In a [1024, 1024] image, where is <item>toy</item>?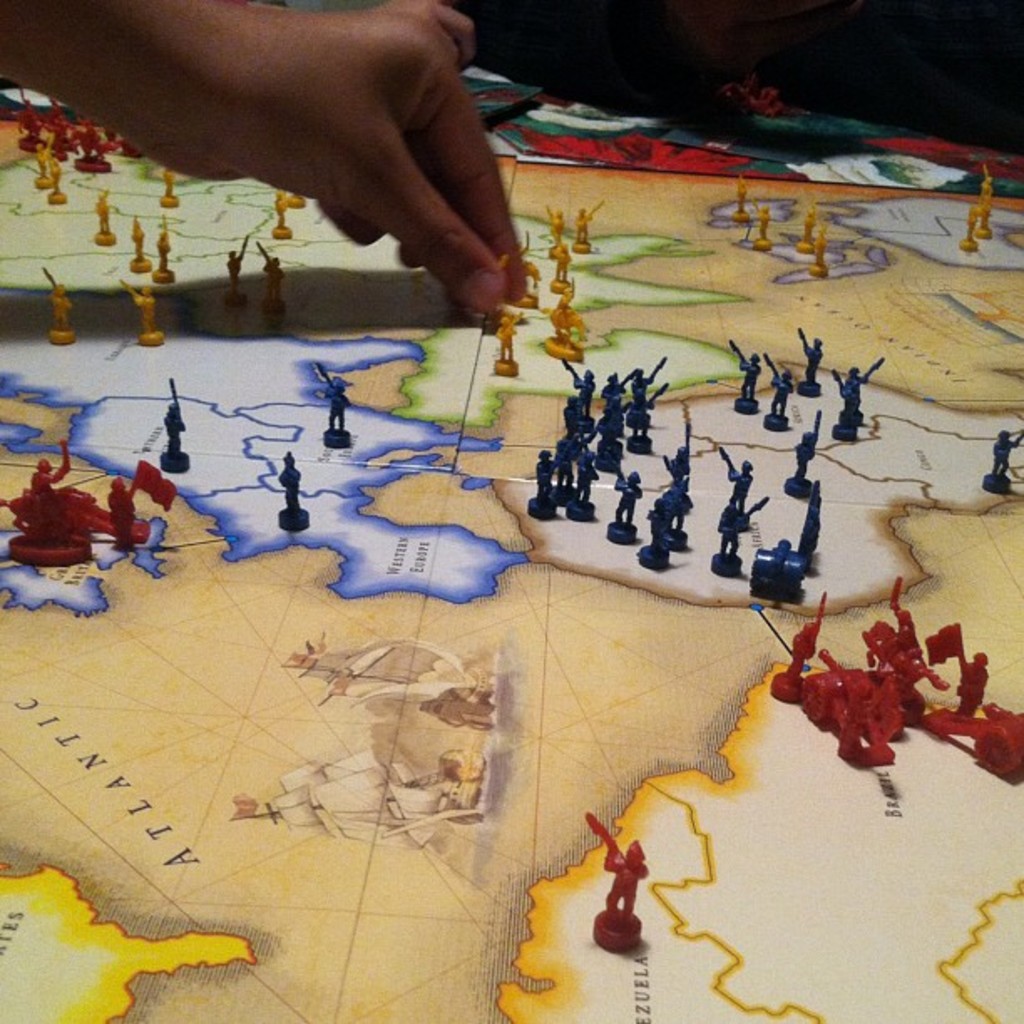
detection(960, 209, 979, 251).
